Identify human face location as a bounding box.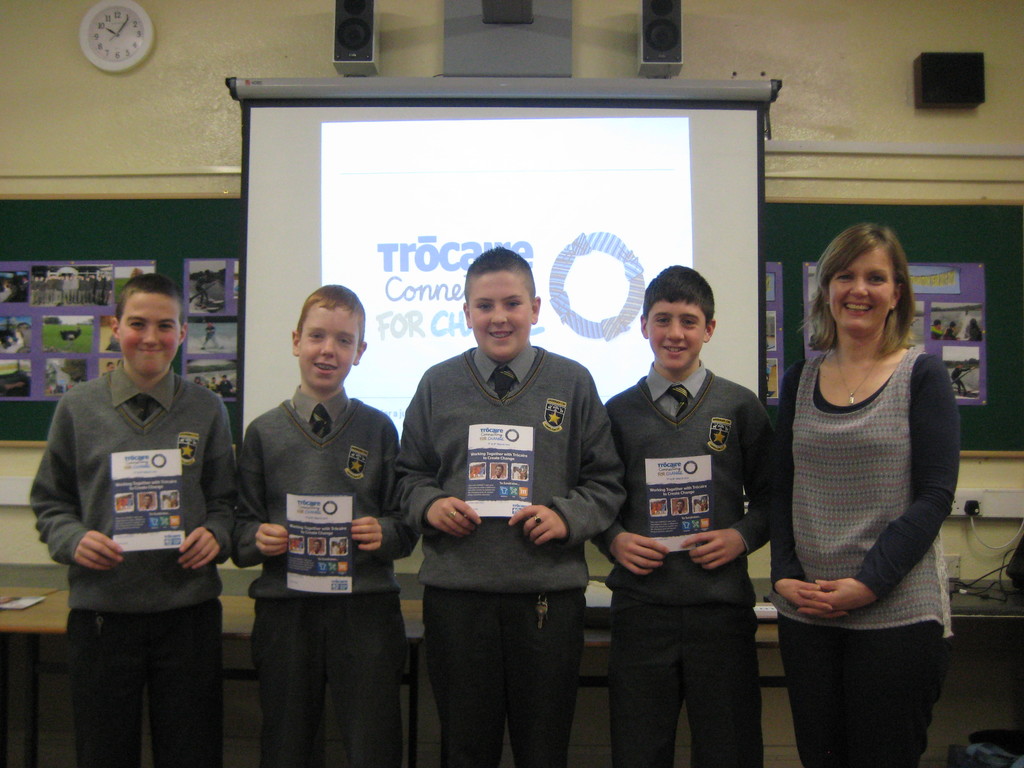
[x1=298, y1=301, x2=356, y2=387].
